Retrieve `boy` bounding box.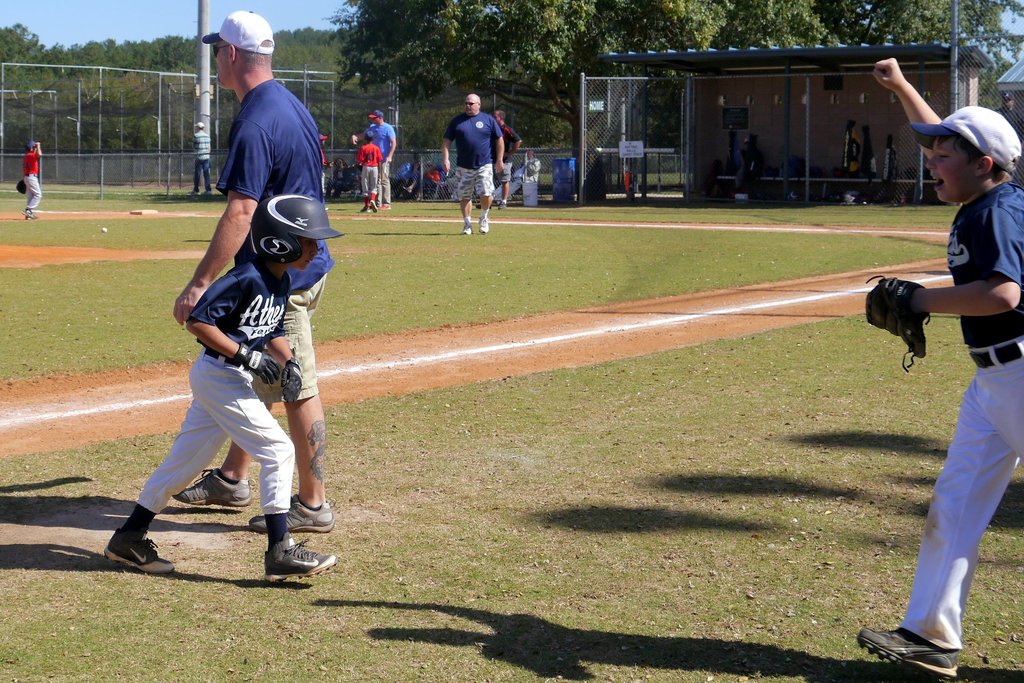
Bounding box: (355,131,381,212).
